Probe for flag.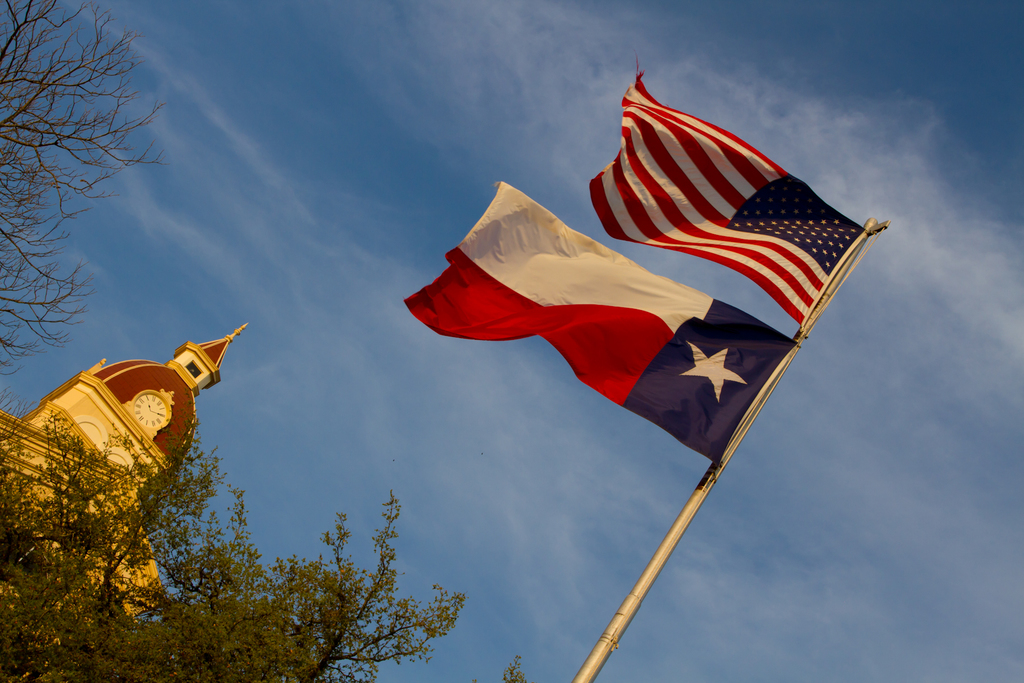
Probe result: (403,179,799,463).
